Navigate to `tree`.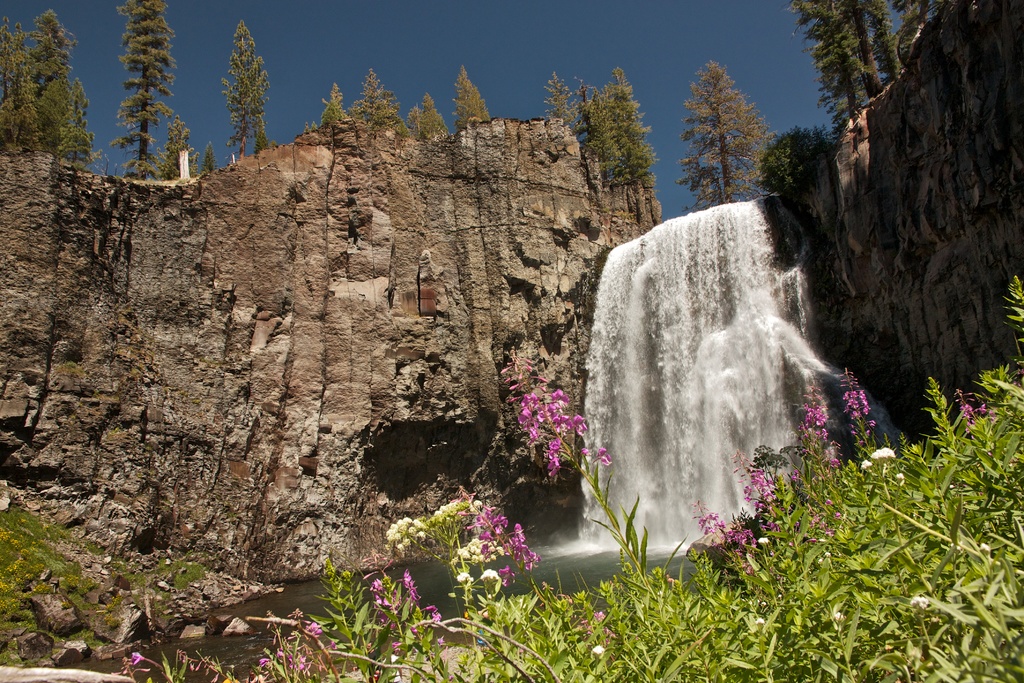
Navigation target: [x1=794, y1=1, x2=897, y2=89].
